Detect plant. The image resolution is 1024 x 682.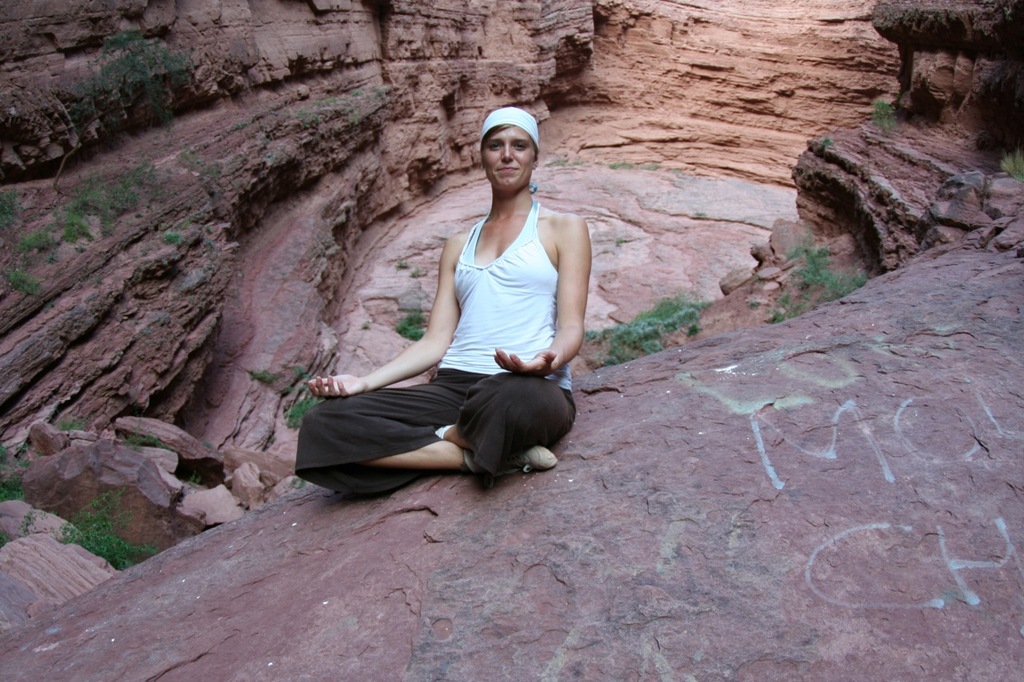
x1=50 y1=481 x2=158 y2=575.
